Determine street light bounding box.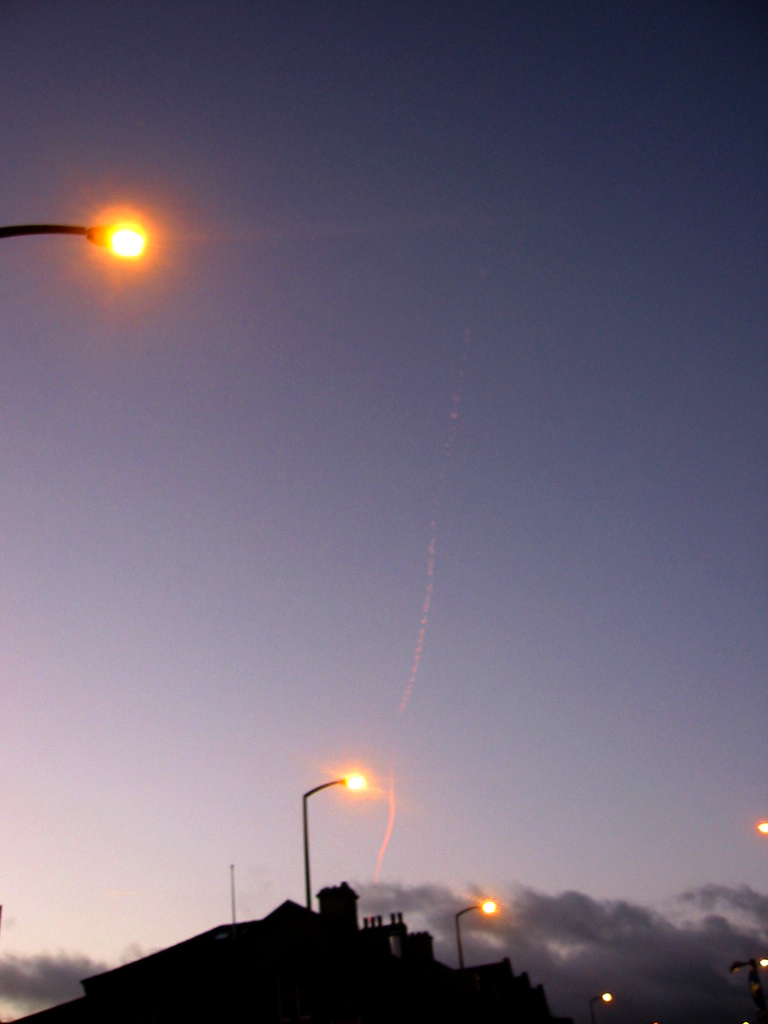
Determined: left=753, top=954, right=767, bottom=971.
